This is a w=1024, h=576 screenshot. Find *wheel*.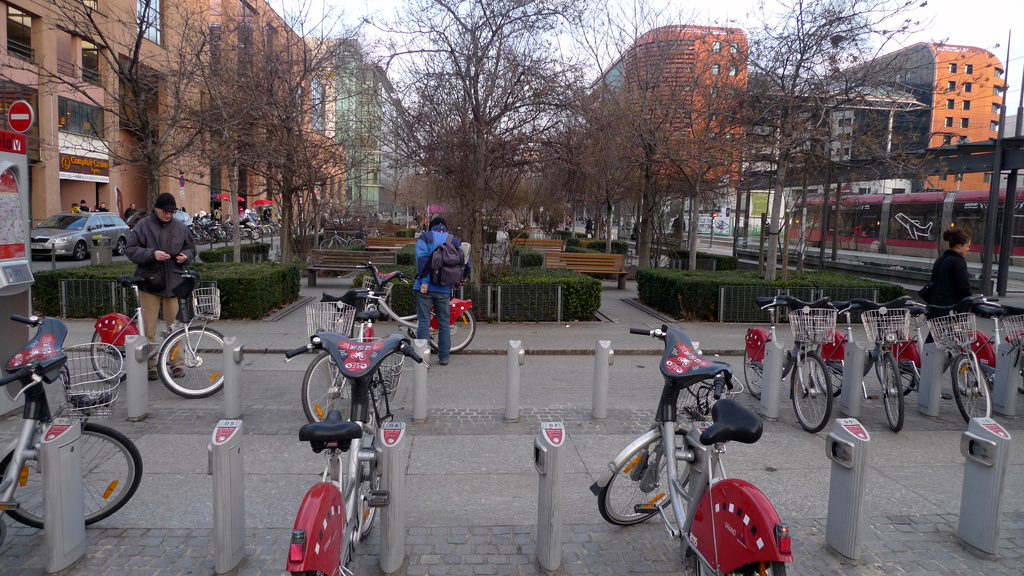
Bounding box: pyautogui.locateOnScreen(429, 307, 476, 353).
